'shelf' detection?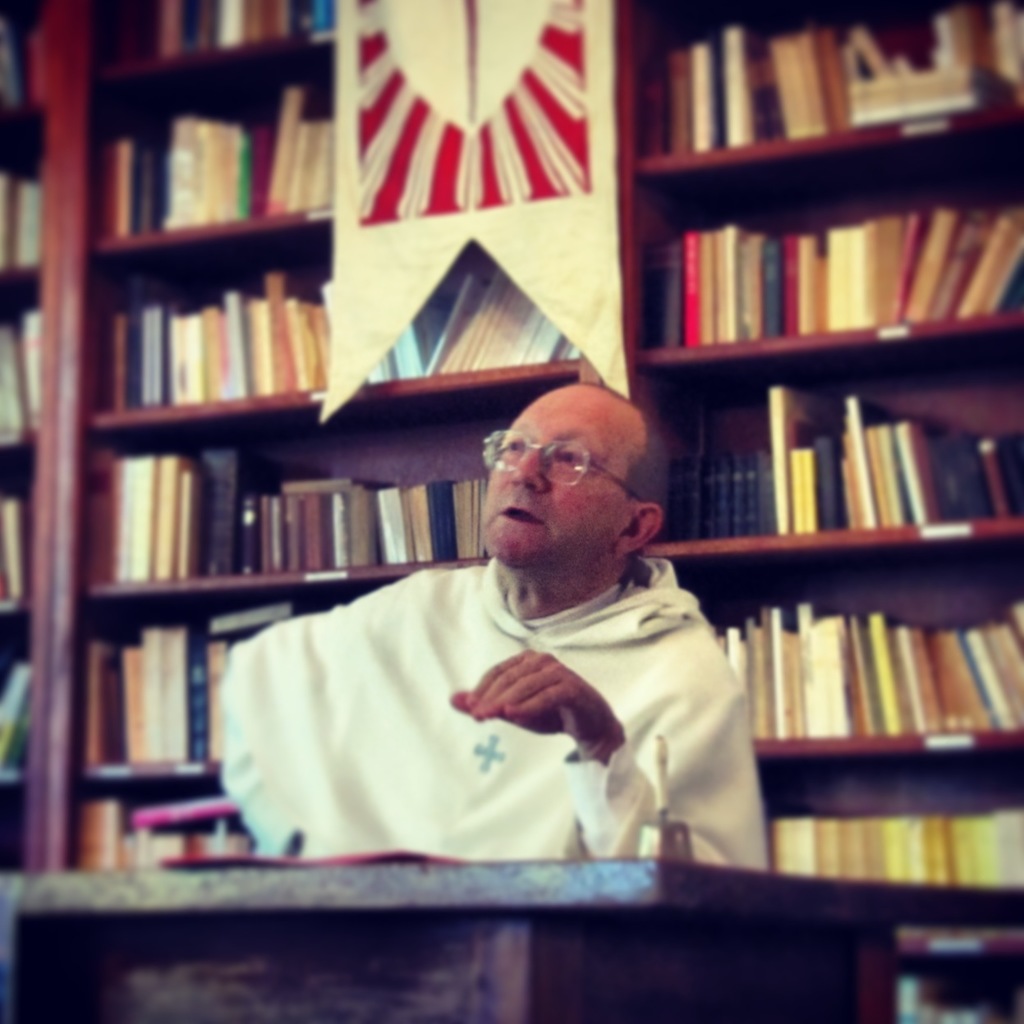
x1=617 y1=0 x2=1020 y2=158
